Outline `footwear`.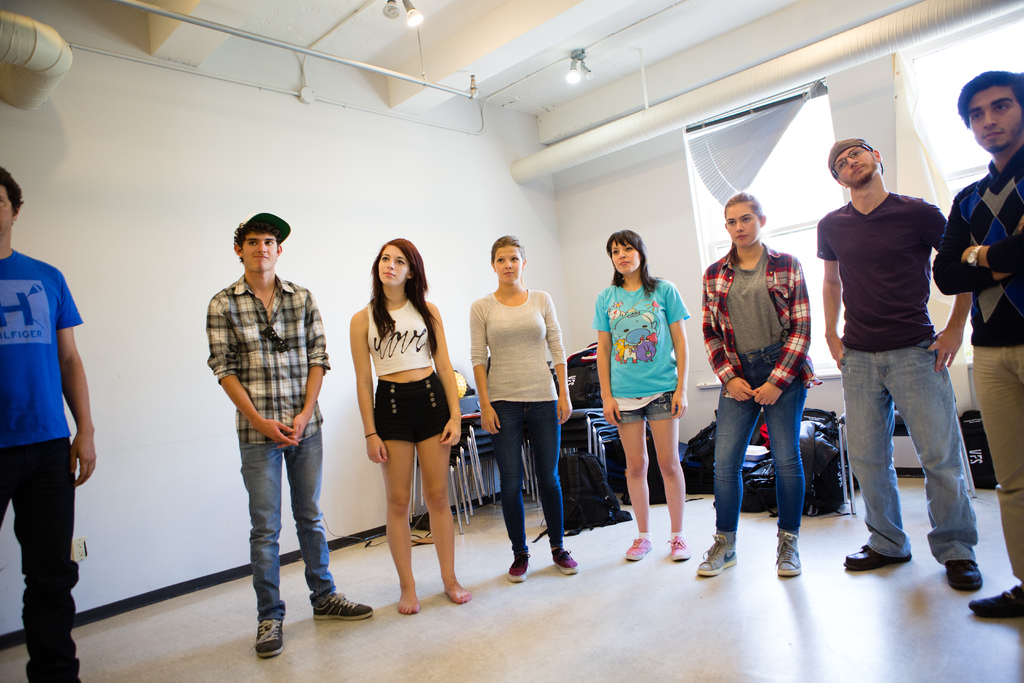
Outline: (left=688, top=531, right=737, bottom=578).
